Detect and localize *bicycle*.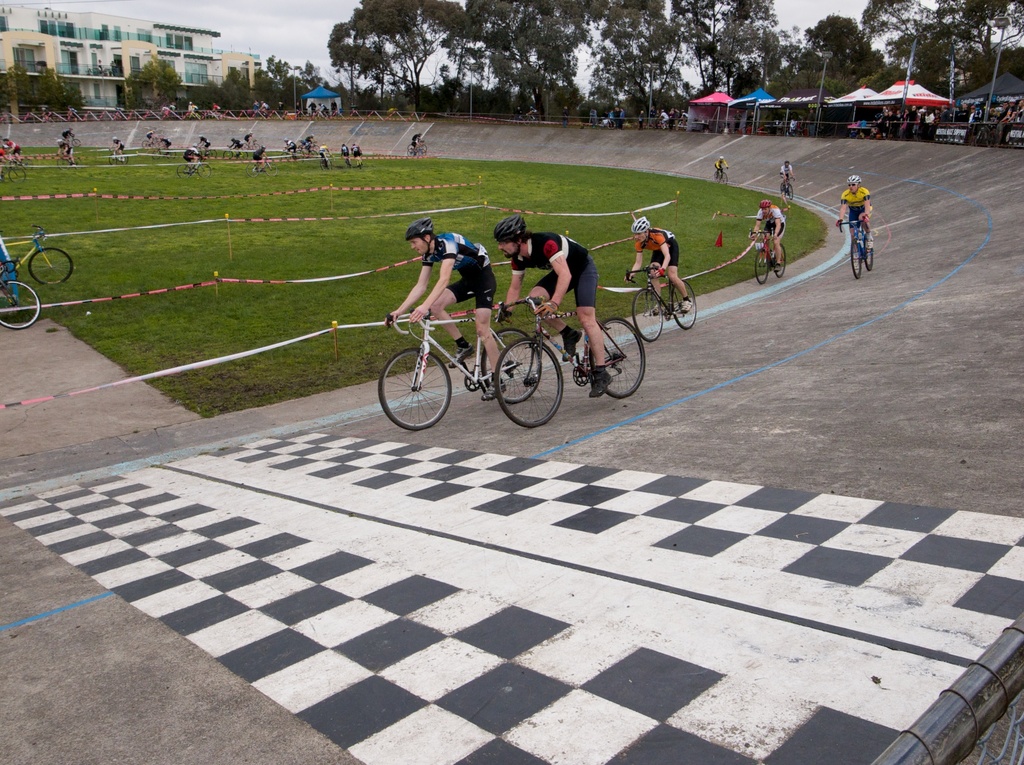
Localized at 157,110,178,121.
